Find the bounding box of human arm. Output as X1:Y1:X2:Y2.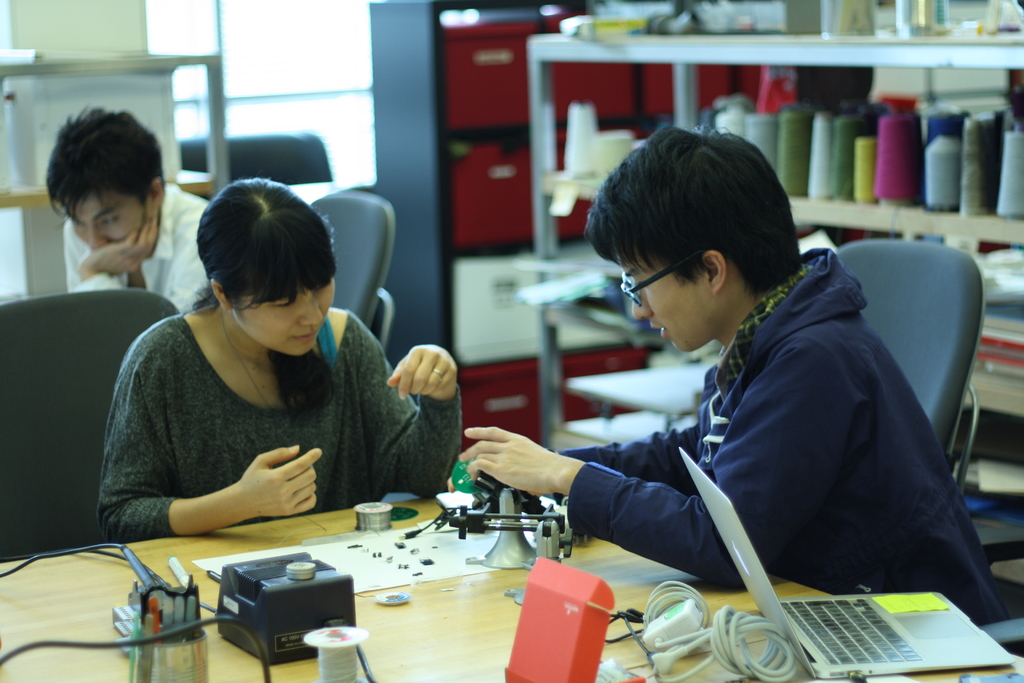
75:214:212:314.
